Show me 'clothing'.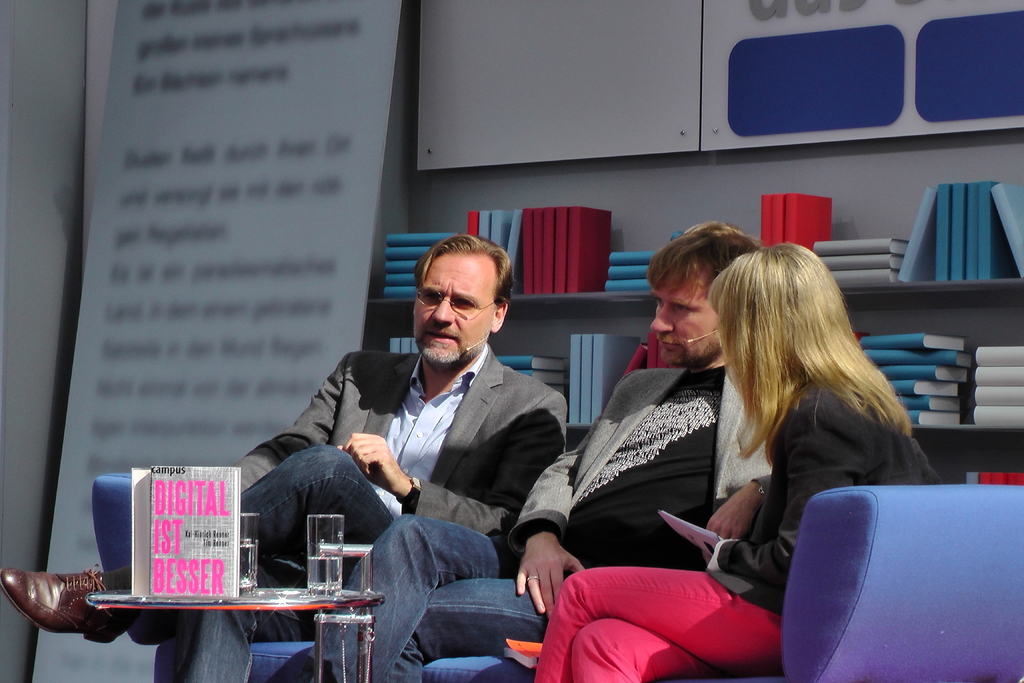
'clothing' is here: 300,367,772,682.
